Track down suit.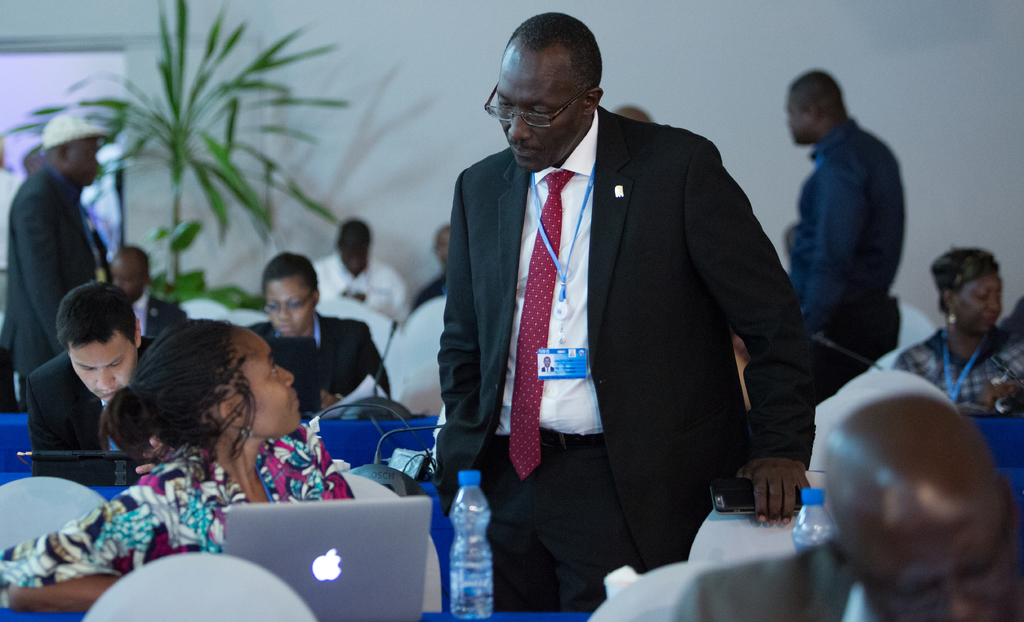
Tracked to [0,162,109,406].
